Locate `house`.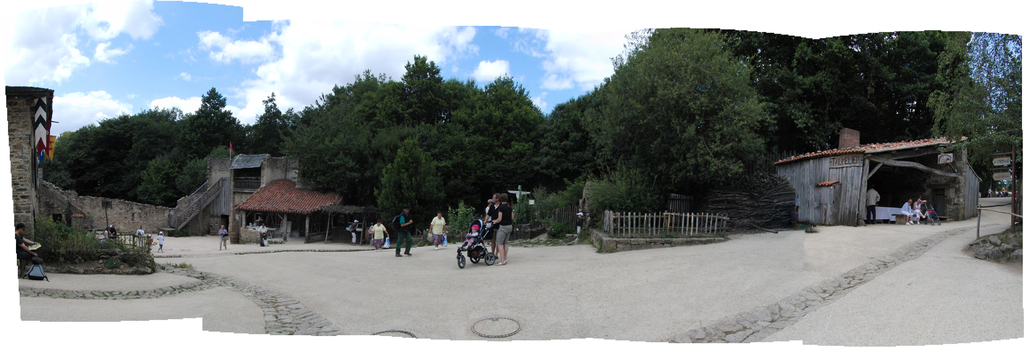
Bounding box: bbox=(181, 147, 348, 246).
